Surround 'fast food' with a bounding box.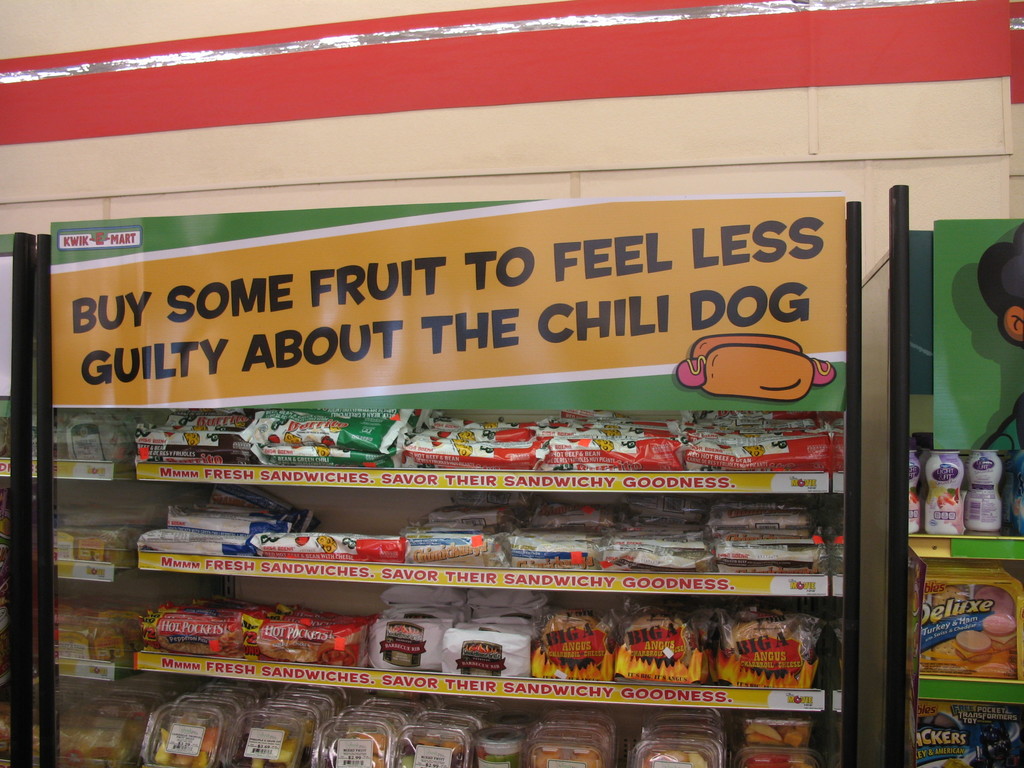
box(924, 582, 973, 660).
